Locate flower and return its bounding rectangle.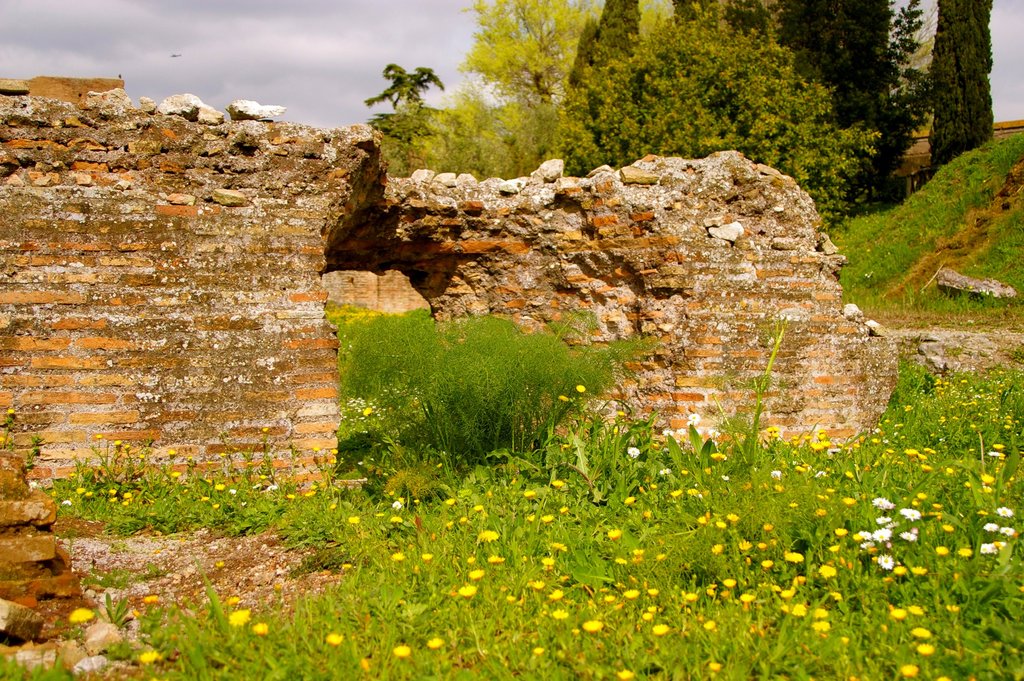
<bbox>227, 610, 249, 627</bbox>.
